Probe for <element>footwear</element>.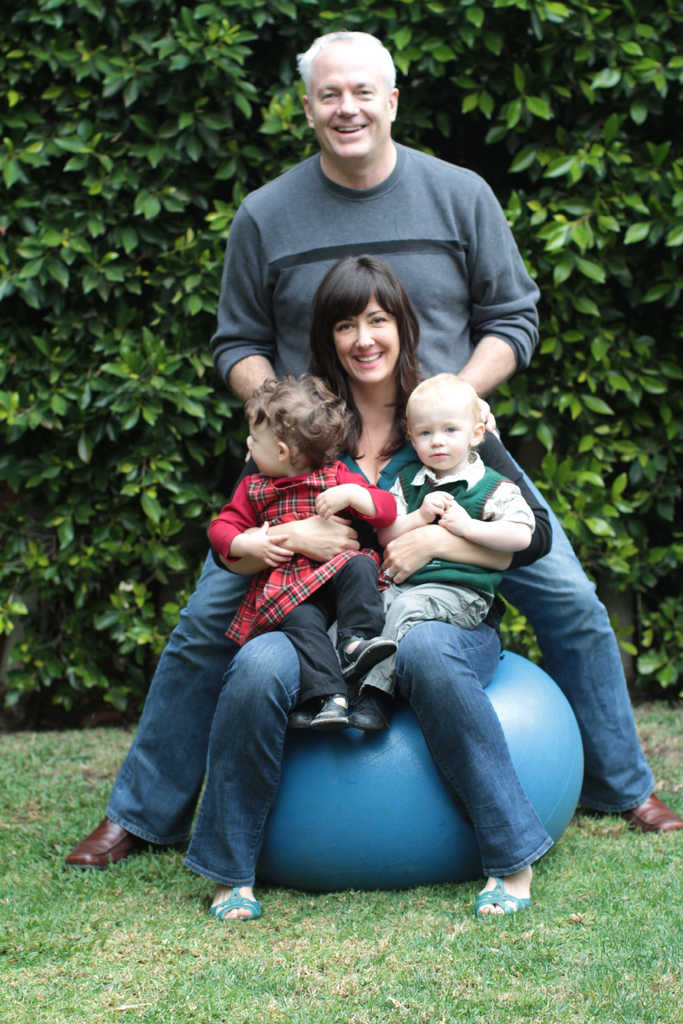
Probe result: (65, 819, 174, 875).
